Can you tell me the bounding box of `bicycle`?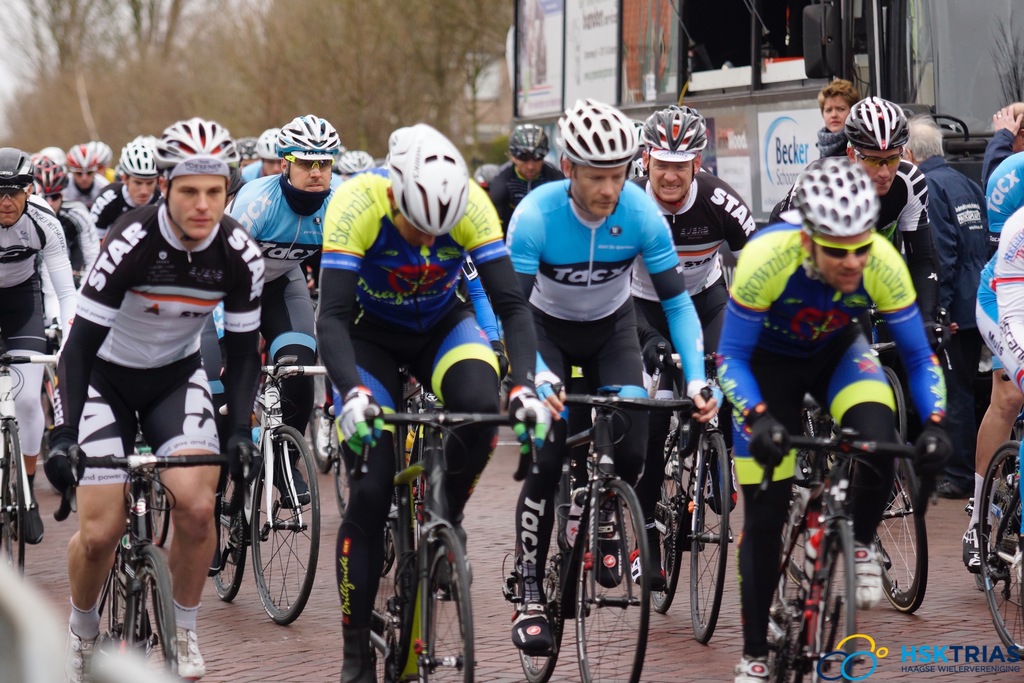
pyautogui.locateOnScreen(753, 381, 963, 661).
